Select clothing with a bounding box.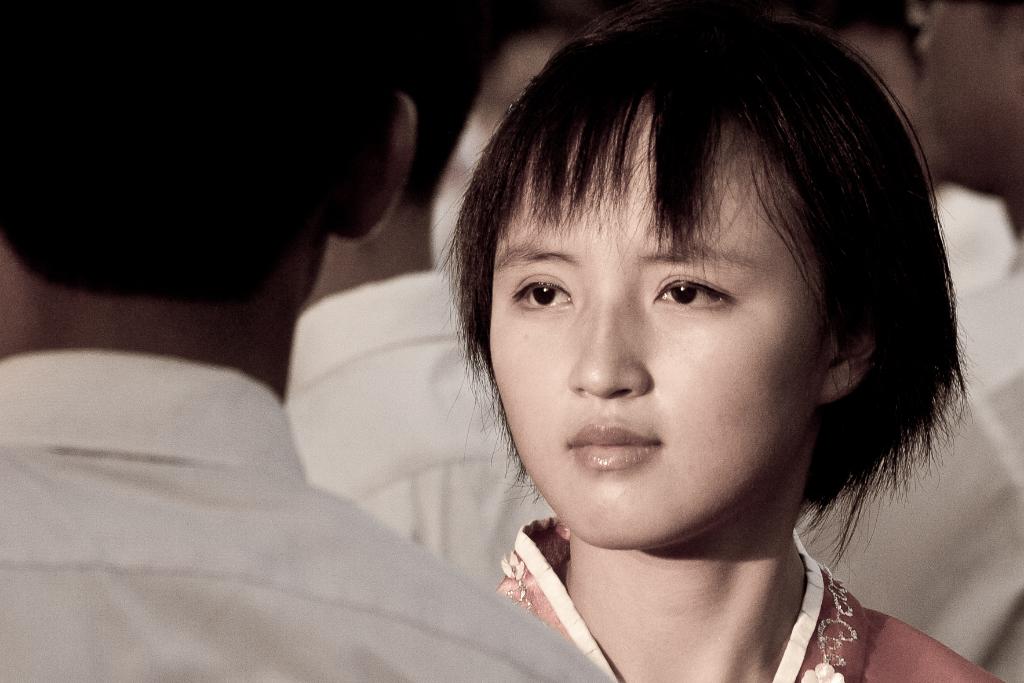
BBox(502, 513, 989, 682).
